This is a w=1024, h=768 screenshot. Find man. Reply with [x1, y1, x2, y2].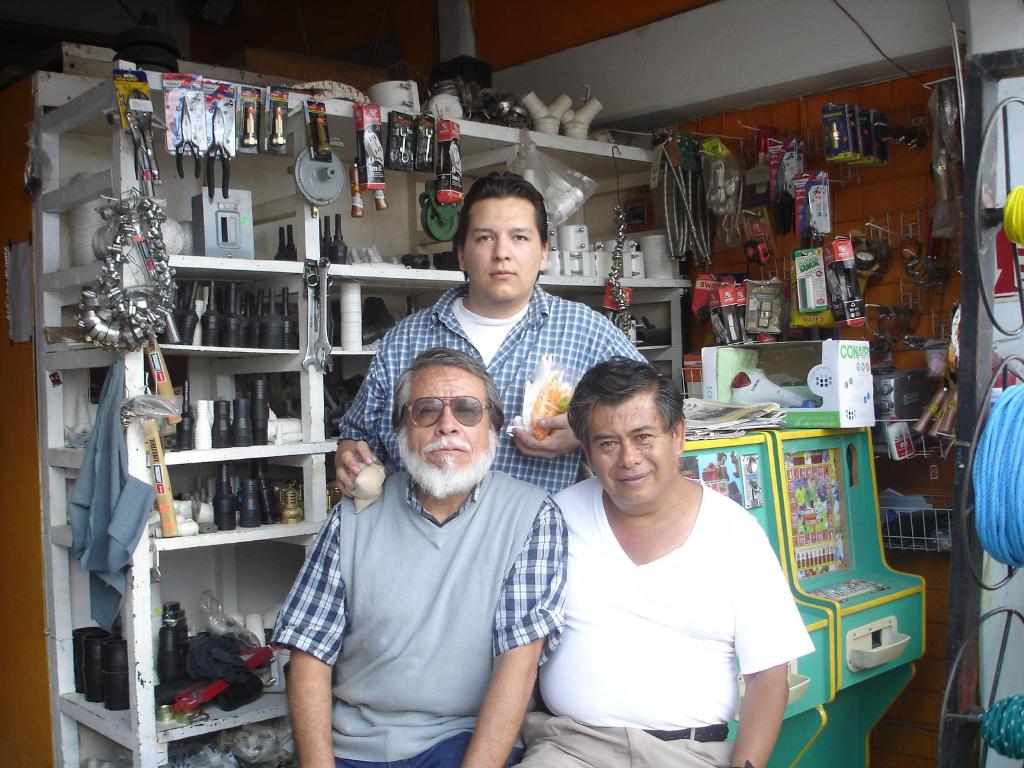
[270, 347, 563, 767].
